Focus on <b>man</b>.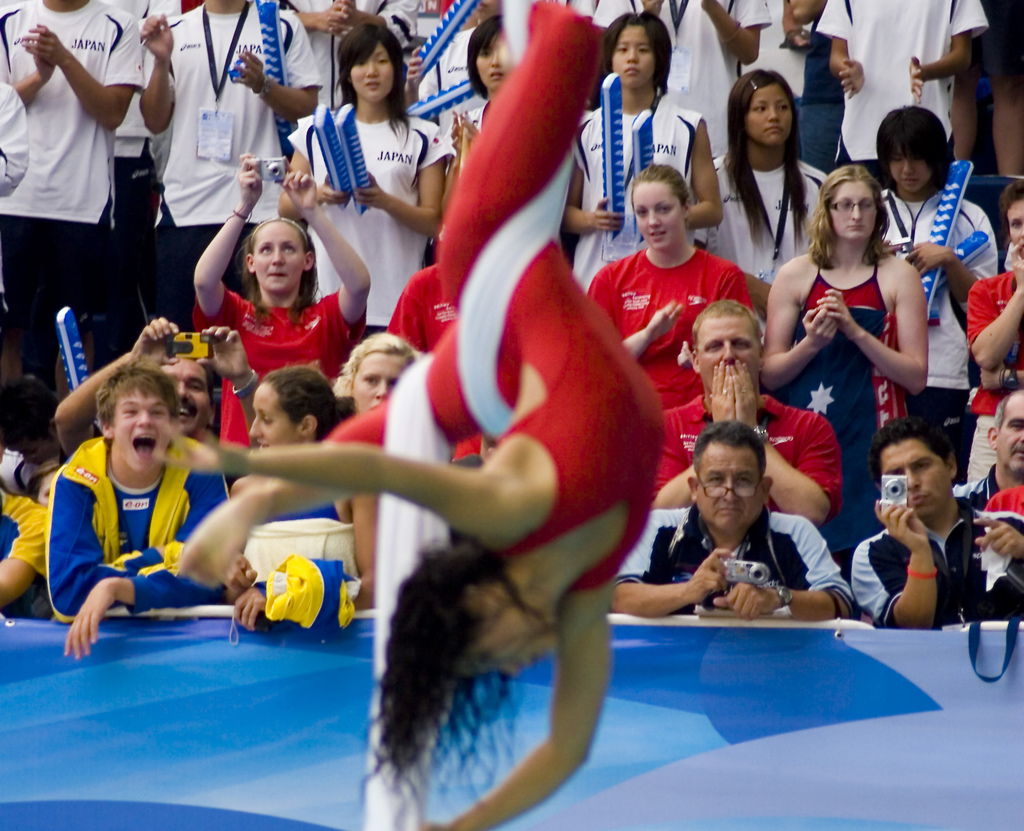
Focused at detection(0, 81, 29, 197).
